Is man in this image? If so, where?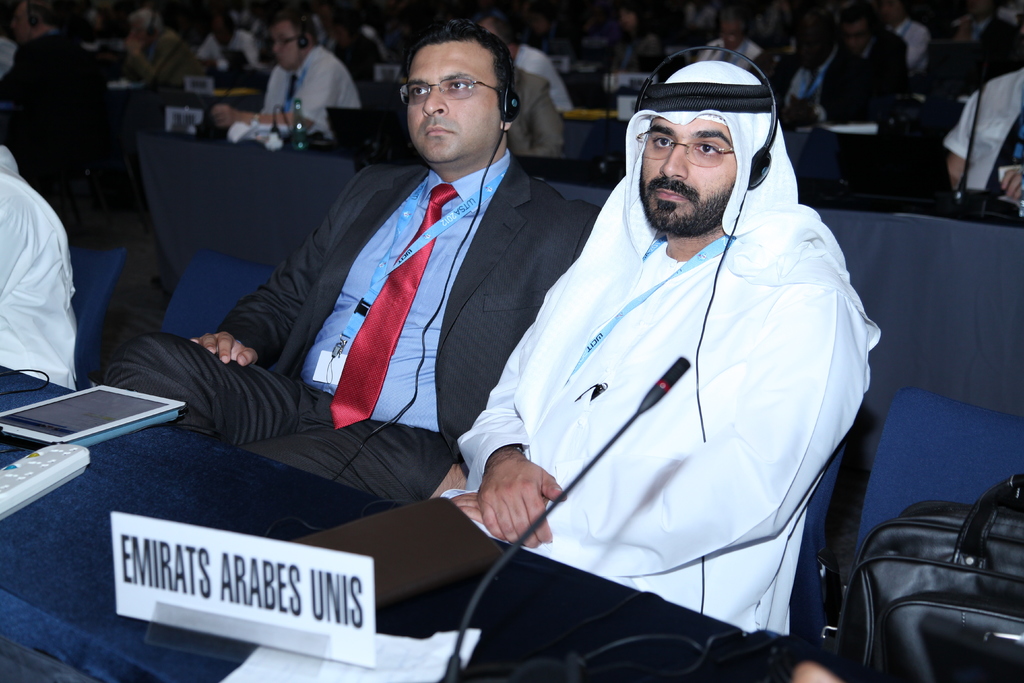
Yes, at (left=106, top=16, right=602, bottom=500).
